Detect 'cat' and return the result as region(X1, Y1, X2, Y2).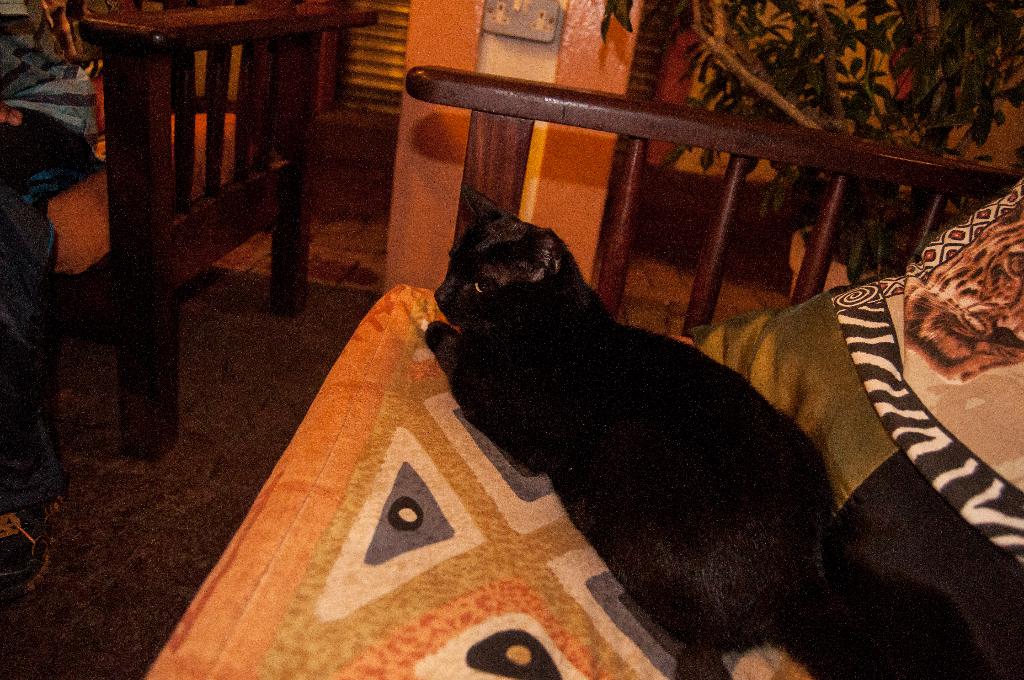
region(417, 179, 851, 679).
